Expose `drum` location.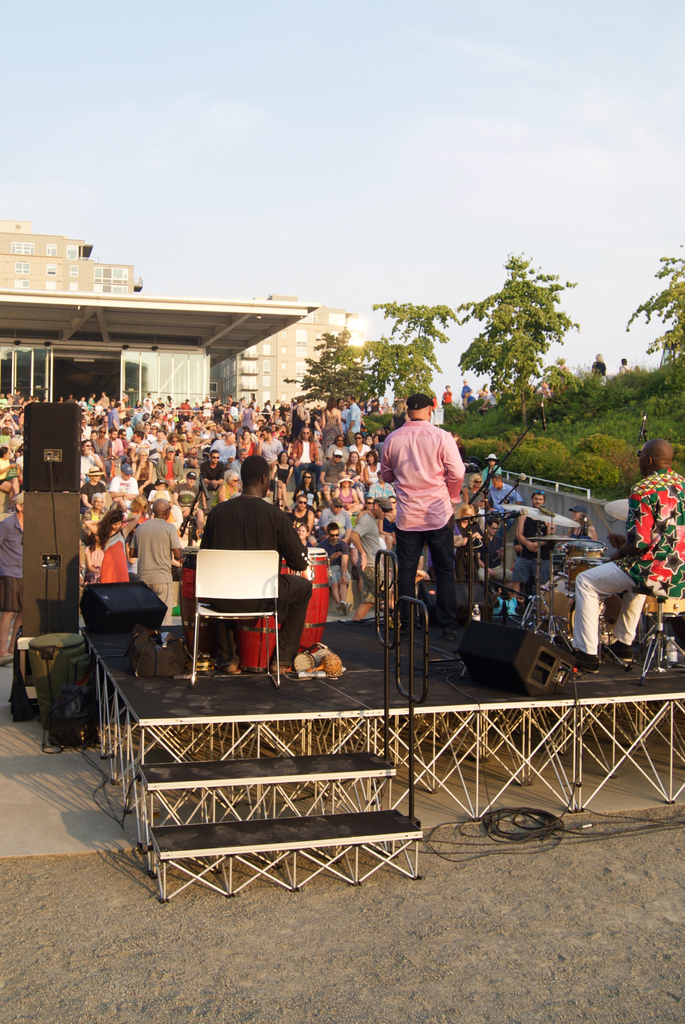
Exposed at (540, 575, 616, 650).
